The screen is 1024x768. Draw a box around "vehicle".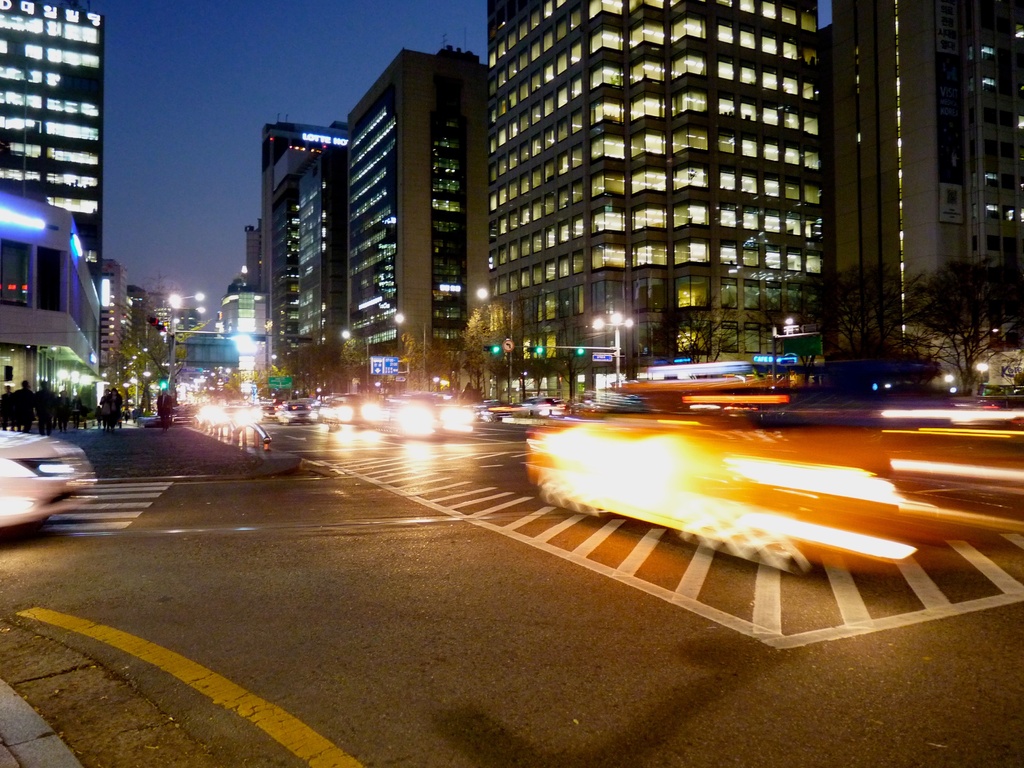
bbox(0, 431, 102, 525).
